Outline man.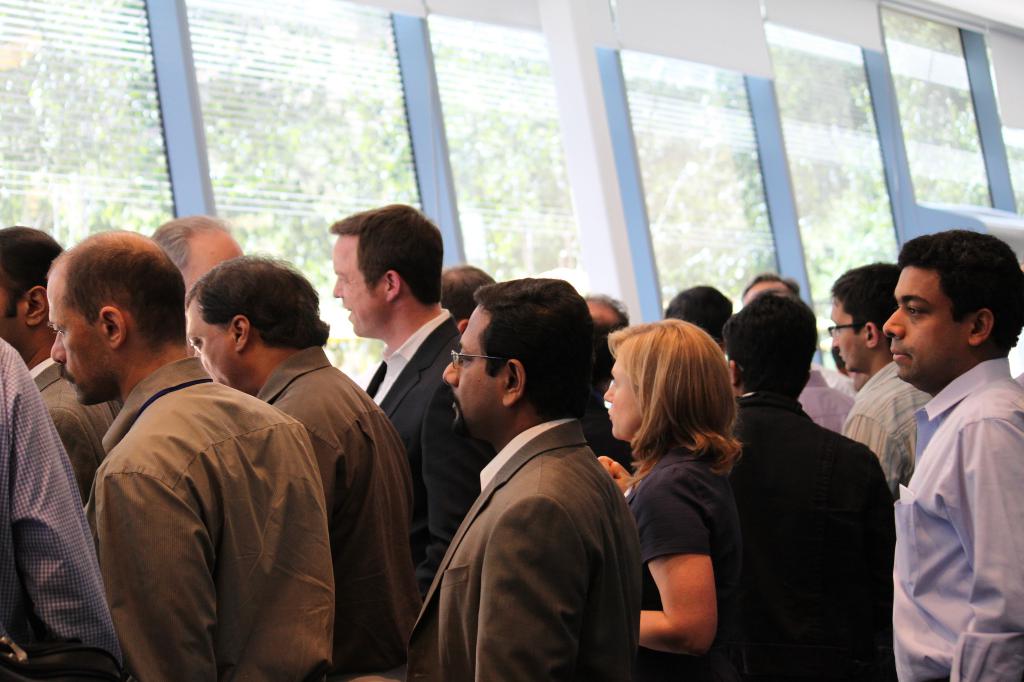
Outline: l=582, t=292, r=634, b=334.
